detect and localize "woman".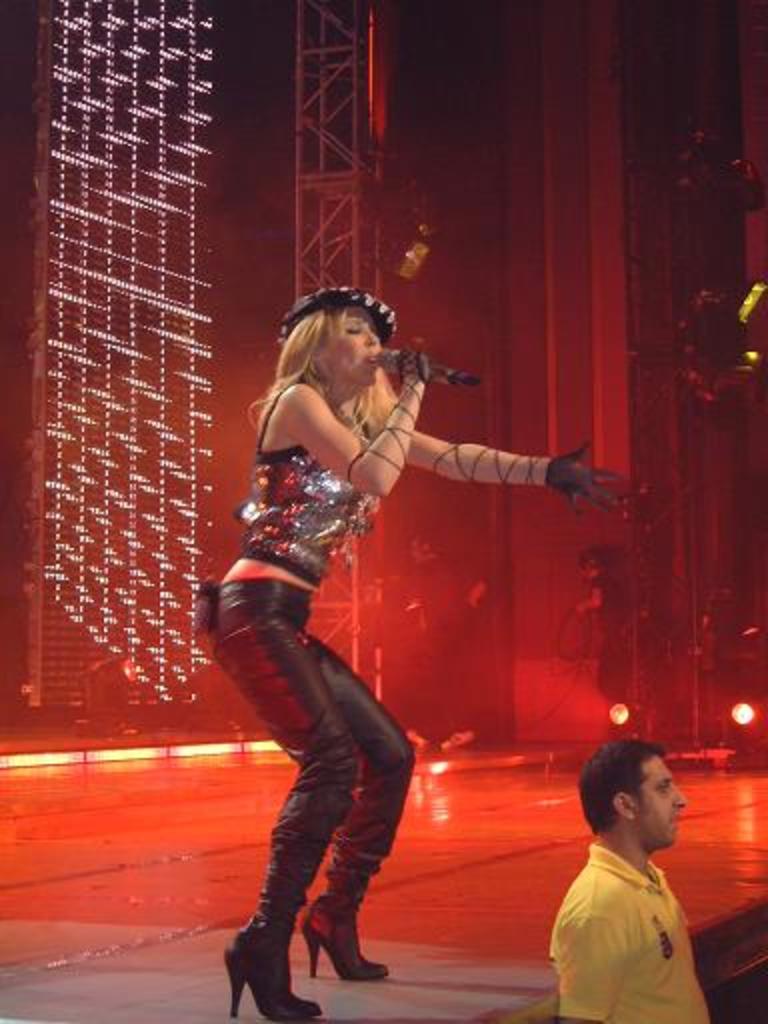
Localized at x1=192, y1=276, x2=622, y2=1022.
